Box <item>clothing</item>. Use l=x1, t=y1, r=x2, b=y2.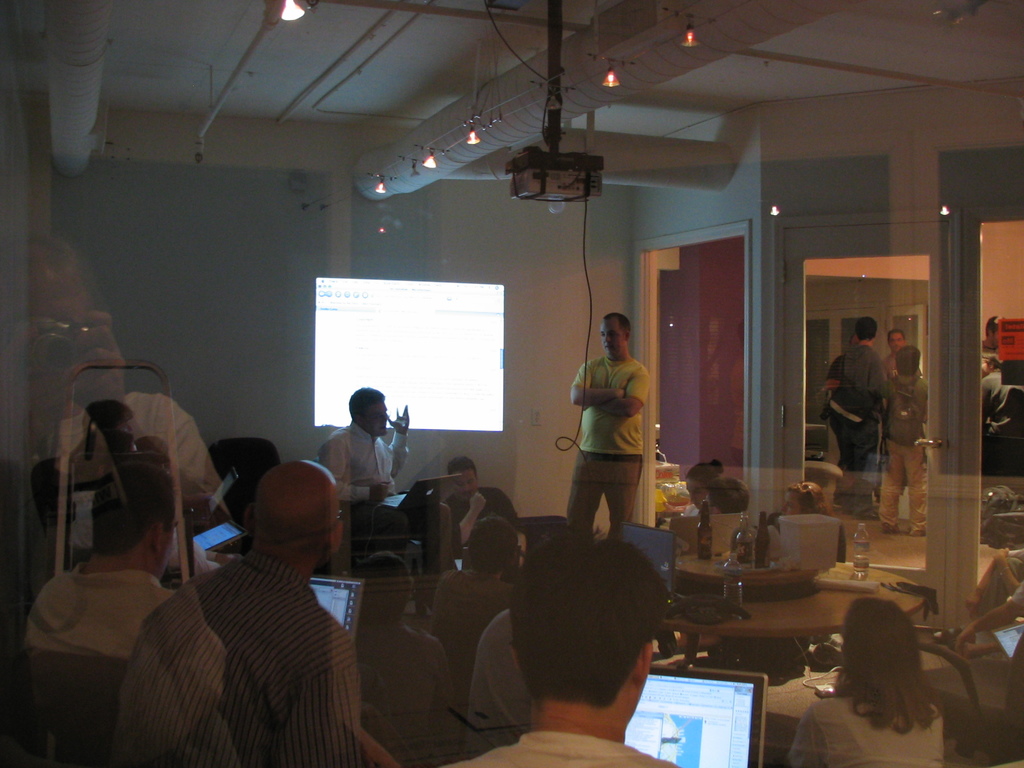
l=111, t=511, r=376, b=764.
